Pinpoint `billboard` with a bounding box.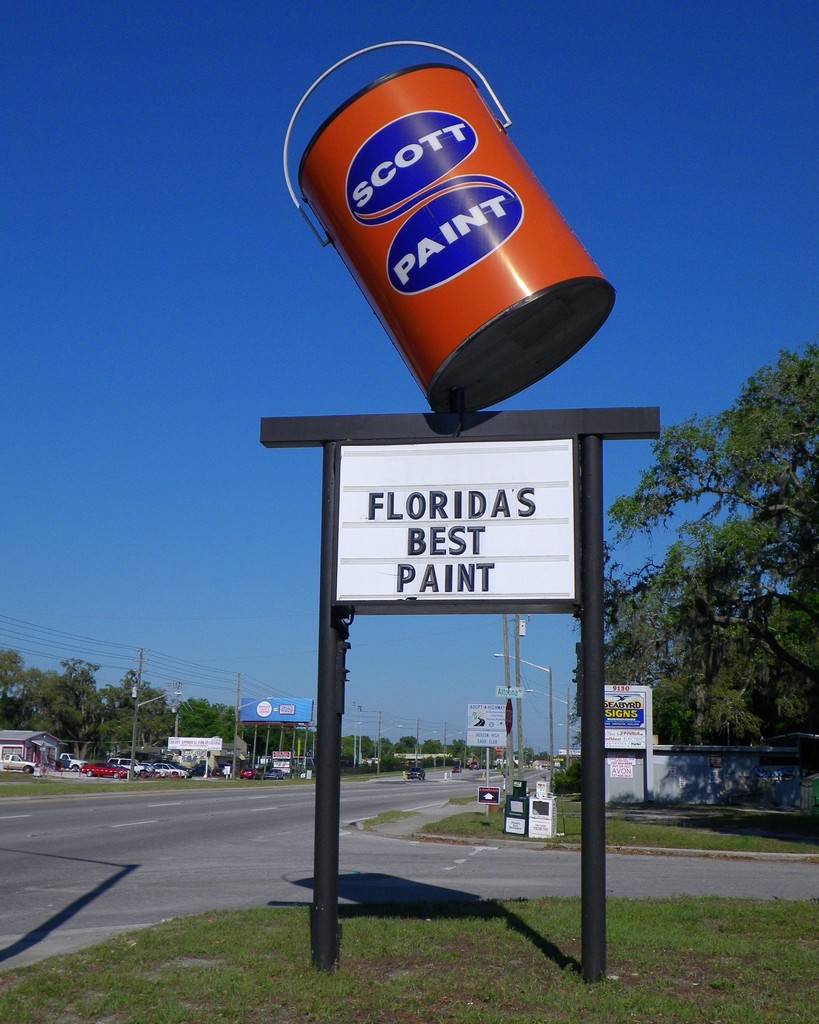
(x1=468, y1=702, x2=507, y2=751).
